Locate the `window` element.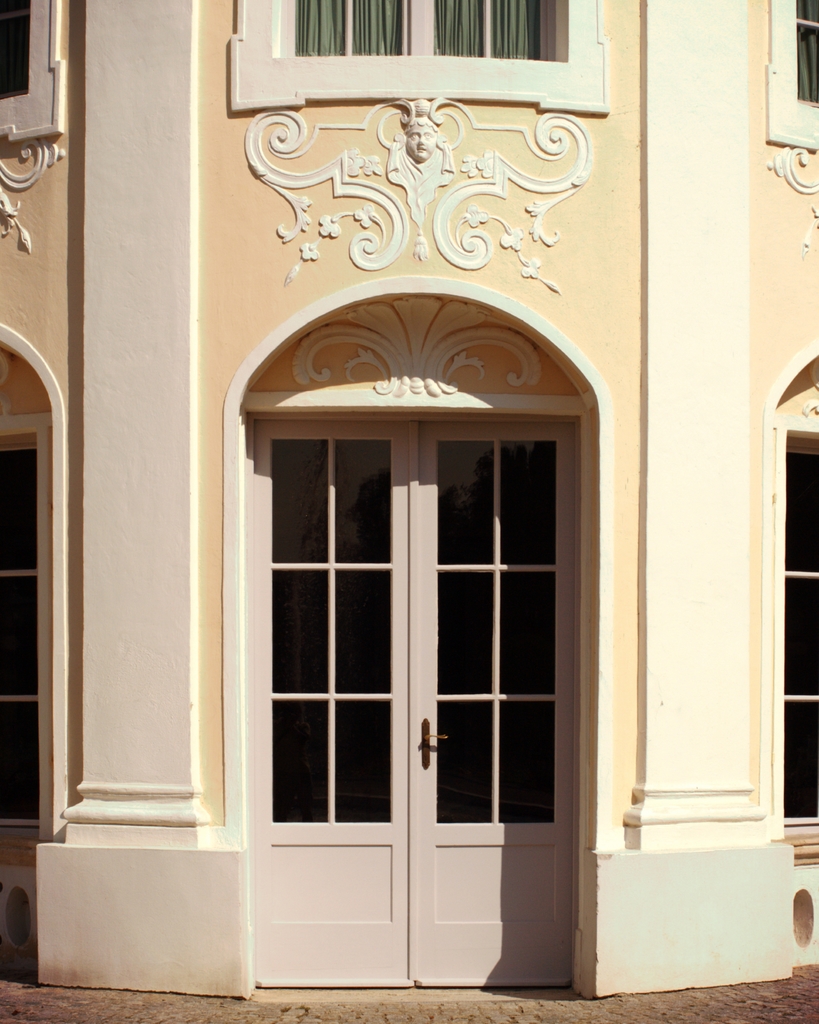
Element bbox: (left=0, top=426, right=45, bottom=853).
